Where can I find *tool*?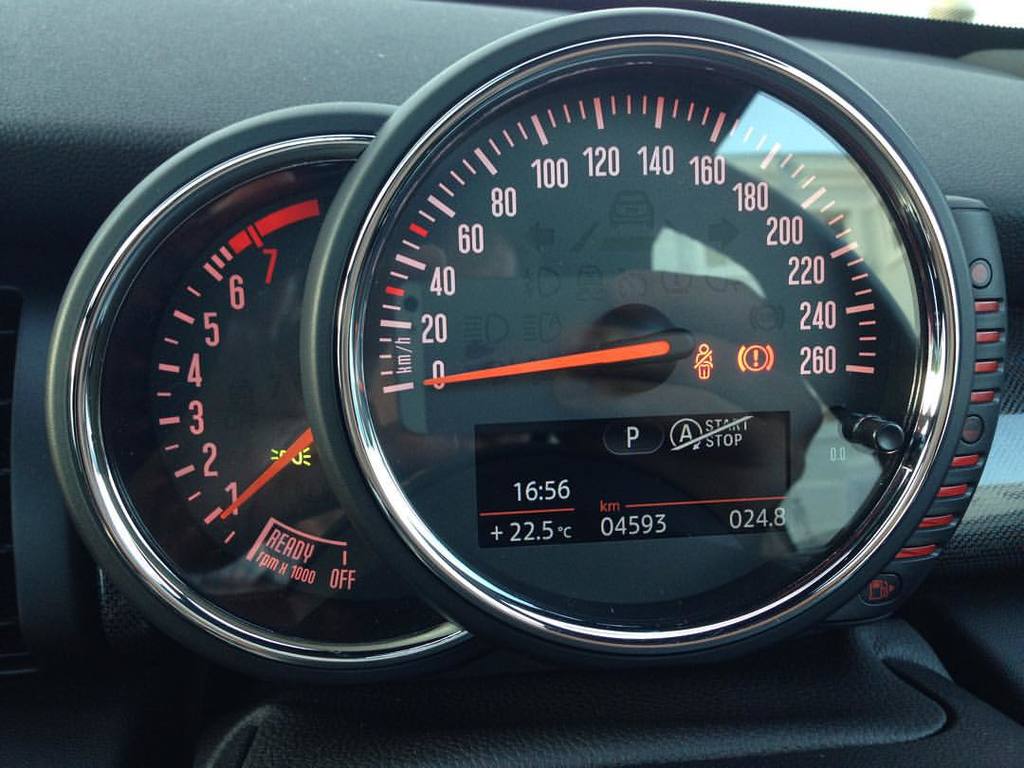
You can find it at box(46, 93, 482, 686).
